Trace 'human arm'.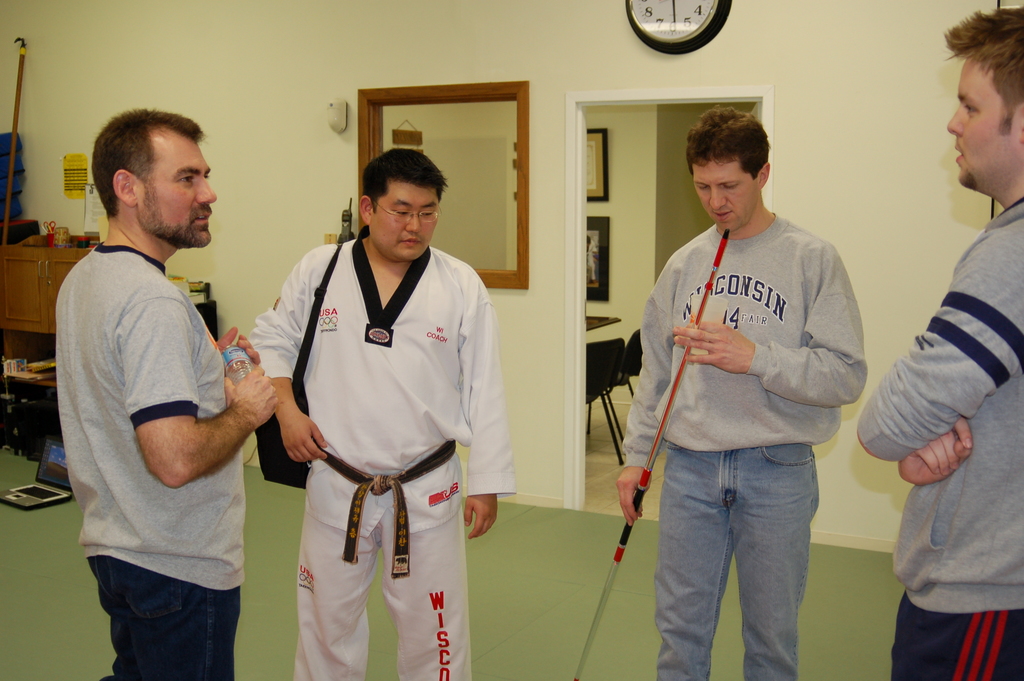
Traced to rect(215, 328, 264, 370).
